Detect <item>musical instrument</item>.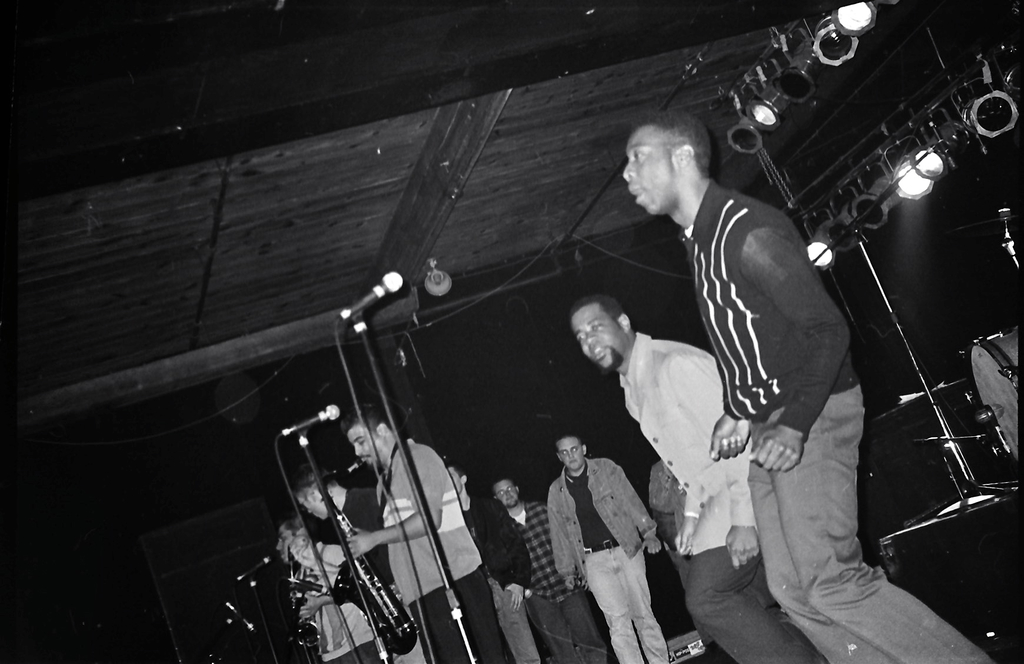
Detected at x1=332, y1=453, x2=427, y2=649.
